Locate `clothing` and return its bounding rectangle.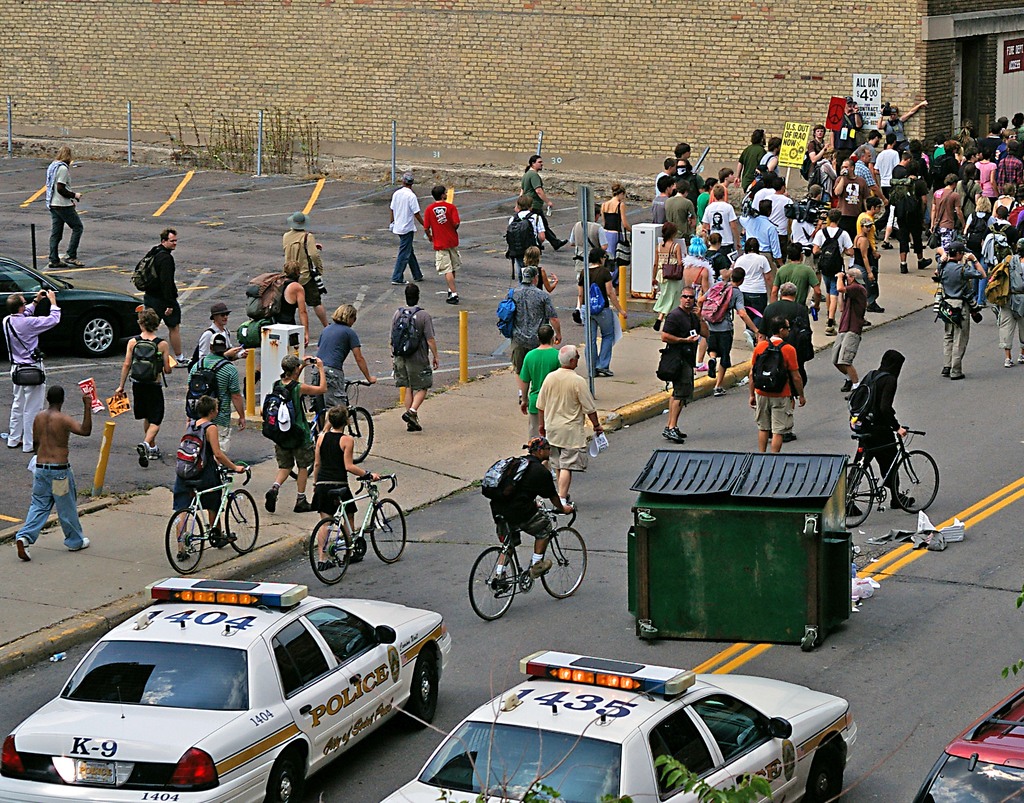
{"x1": 390, "y1": 185, "x2": 424, "y2": 233}.
